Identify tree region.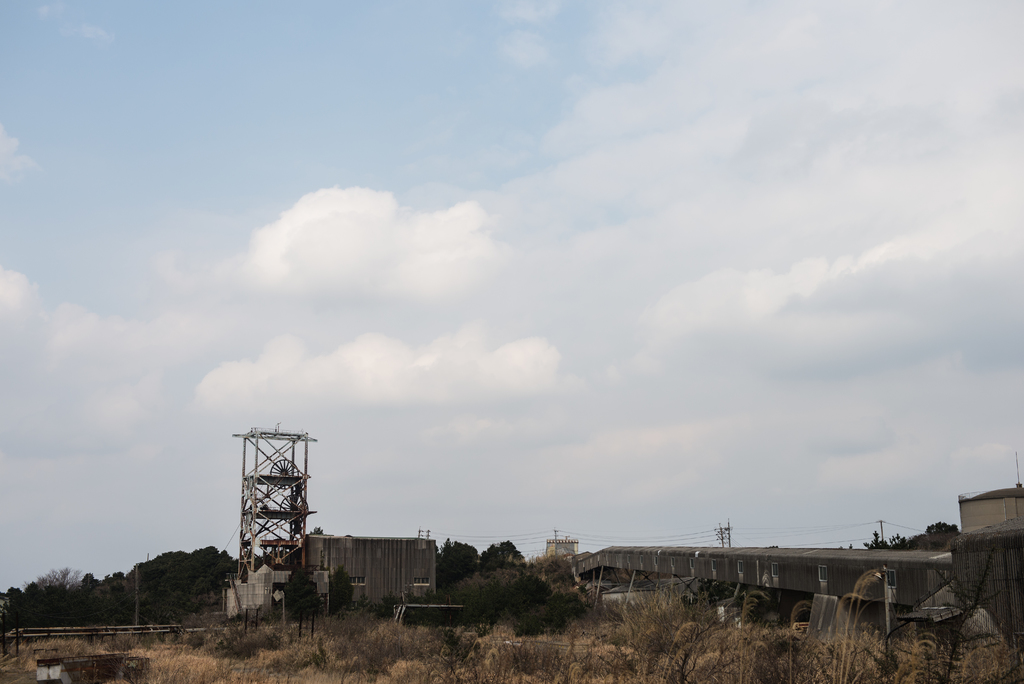
Region: (x1=307, y1=522, x2=325, y2=537).
